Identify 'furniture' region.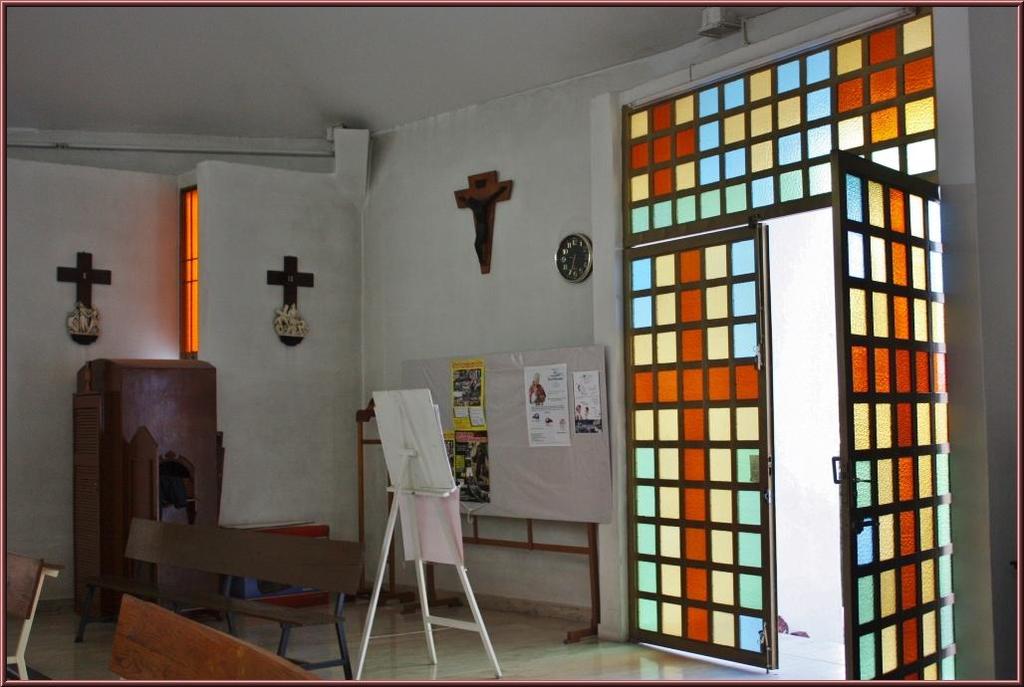
Region: {"left": 70, "top": 358, "right": 219, "bottom": 645}.
